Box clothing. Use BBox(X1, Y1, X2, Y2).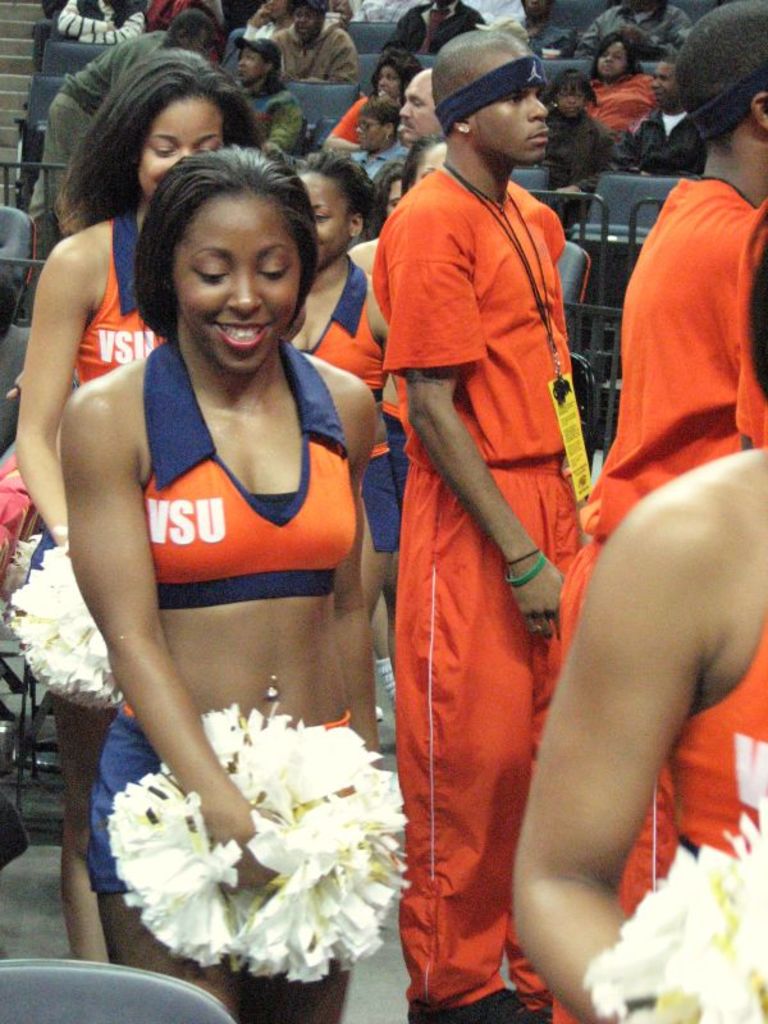
BBox(58, 0, 147, 49).
